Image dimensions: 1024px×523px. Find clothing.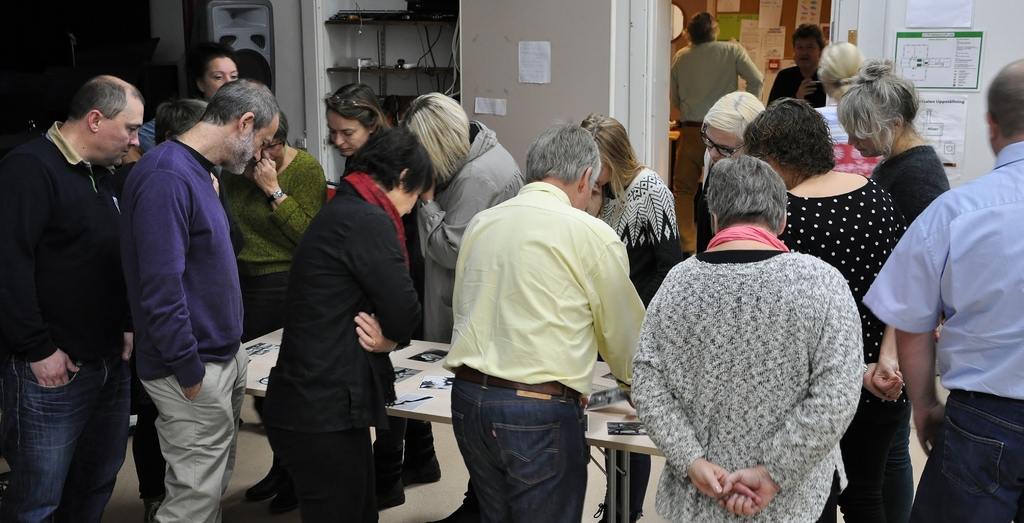
left=768, top=162, right=916, bottom=522.
